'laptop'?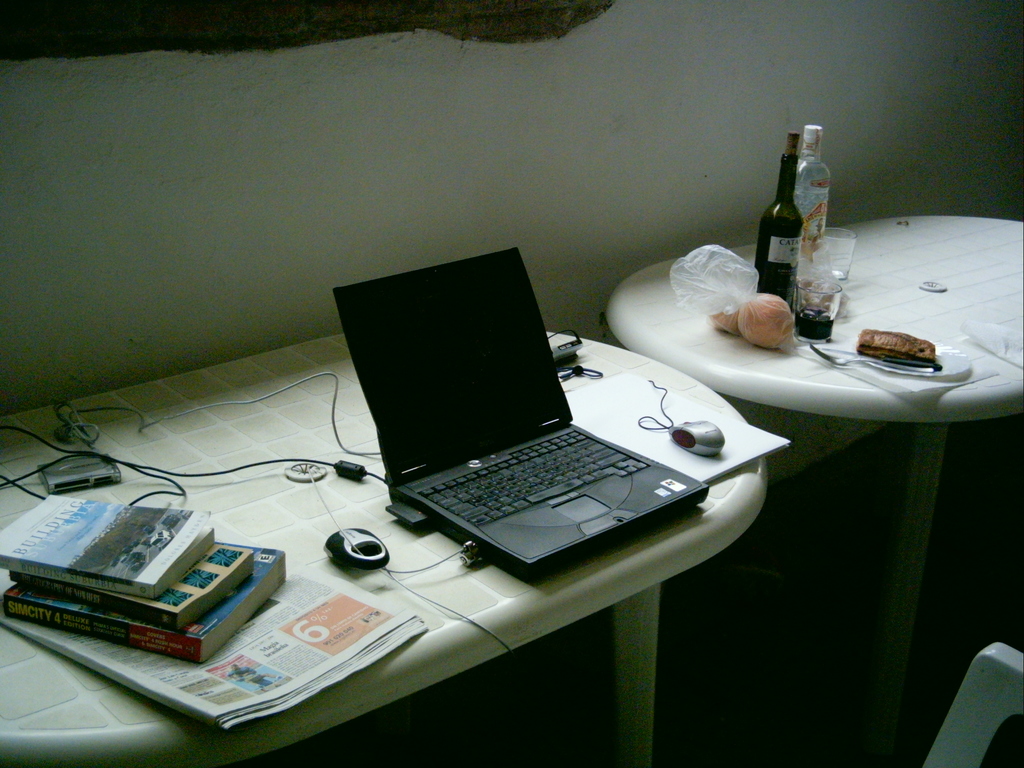
x1=330 y1=243 x2=710 y2=584
